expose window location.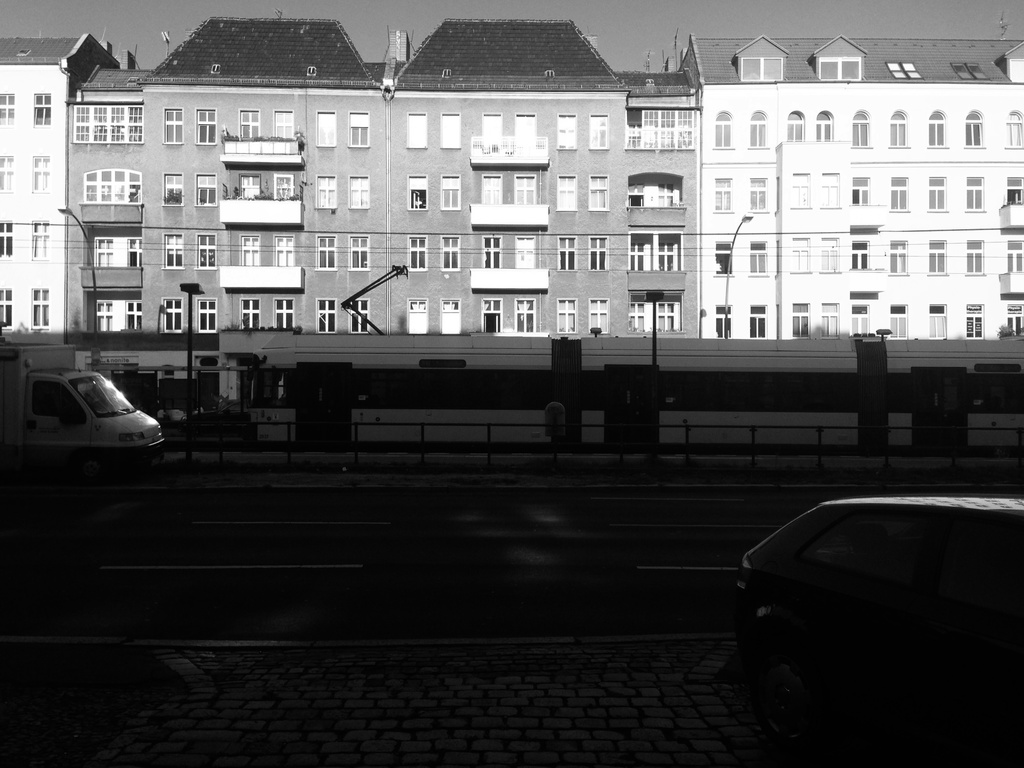
Exposed at l=271, t=111, r=291, b=135.
